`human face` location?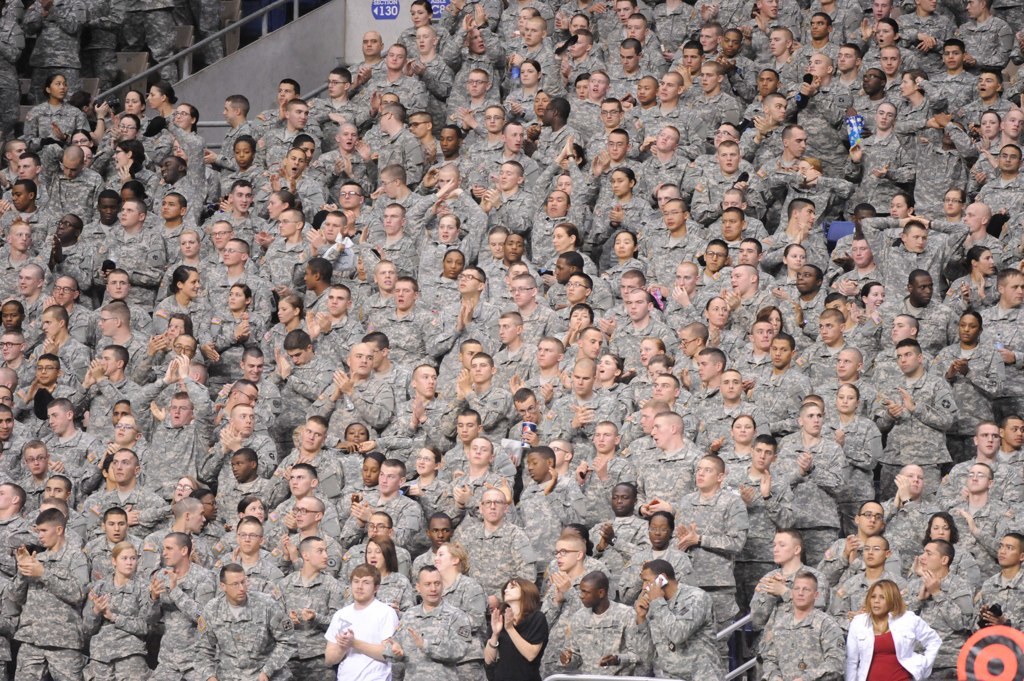
(978,247,995,277)
